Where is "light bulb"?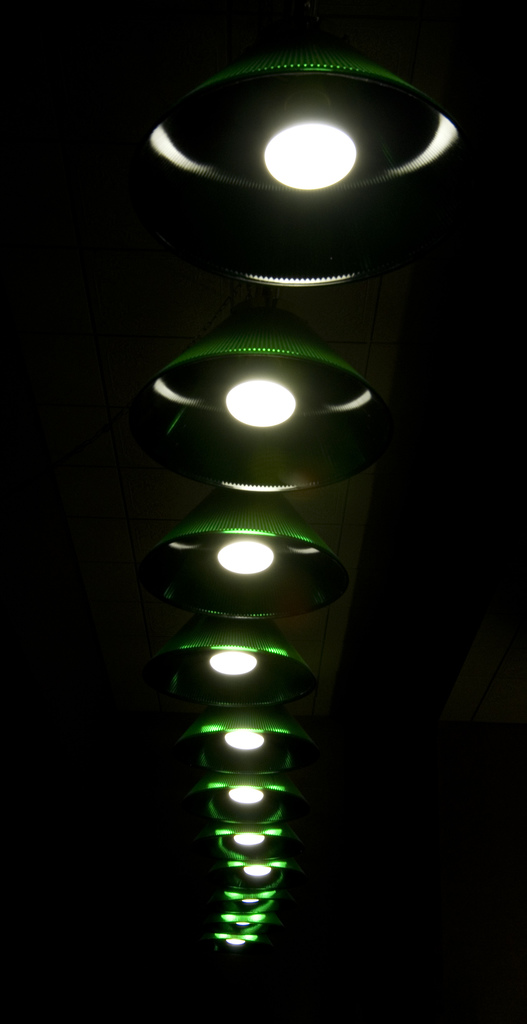
l=265, t=125, r=358, b=193.
